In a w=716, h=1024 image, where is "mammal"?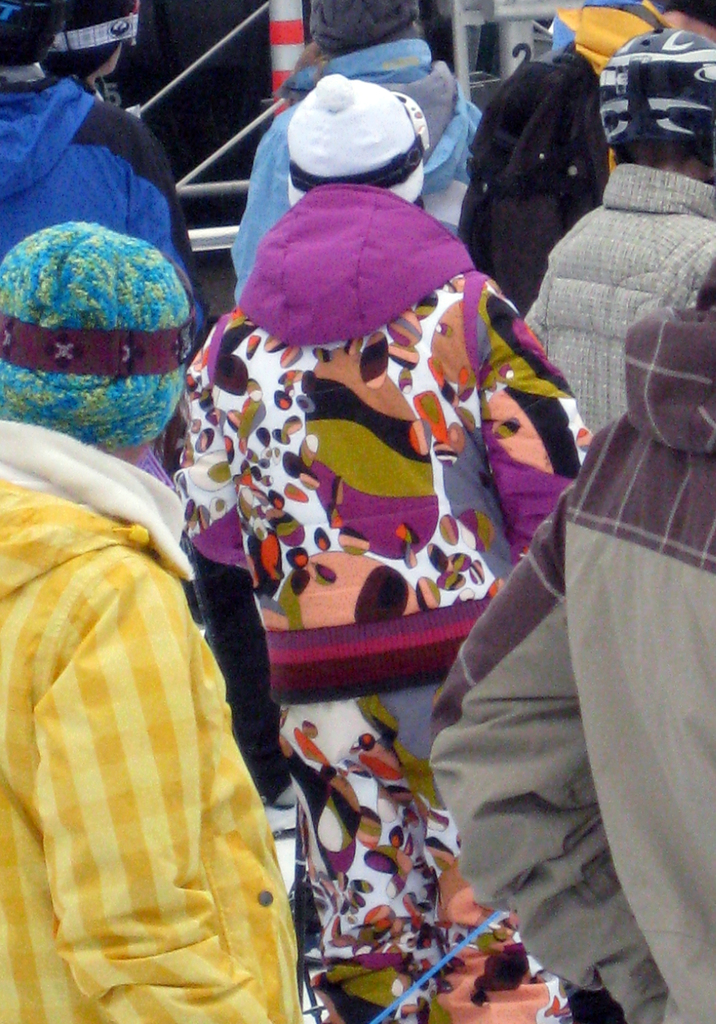
[428, 246, 715, 1023].
